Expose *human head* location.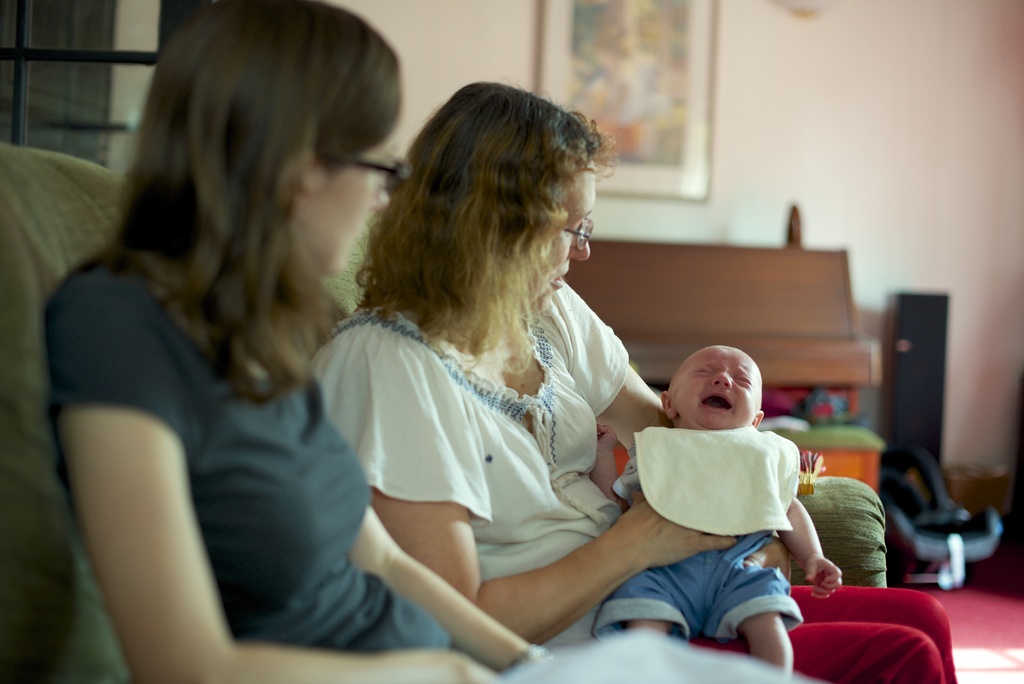
Exposed at 670 346 777 435.
